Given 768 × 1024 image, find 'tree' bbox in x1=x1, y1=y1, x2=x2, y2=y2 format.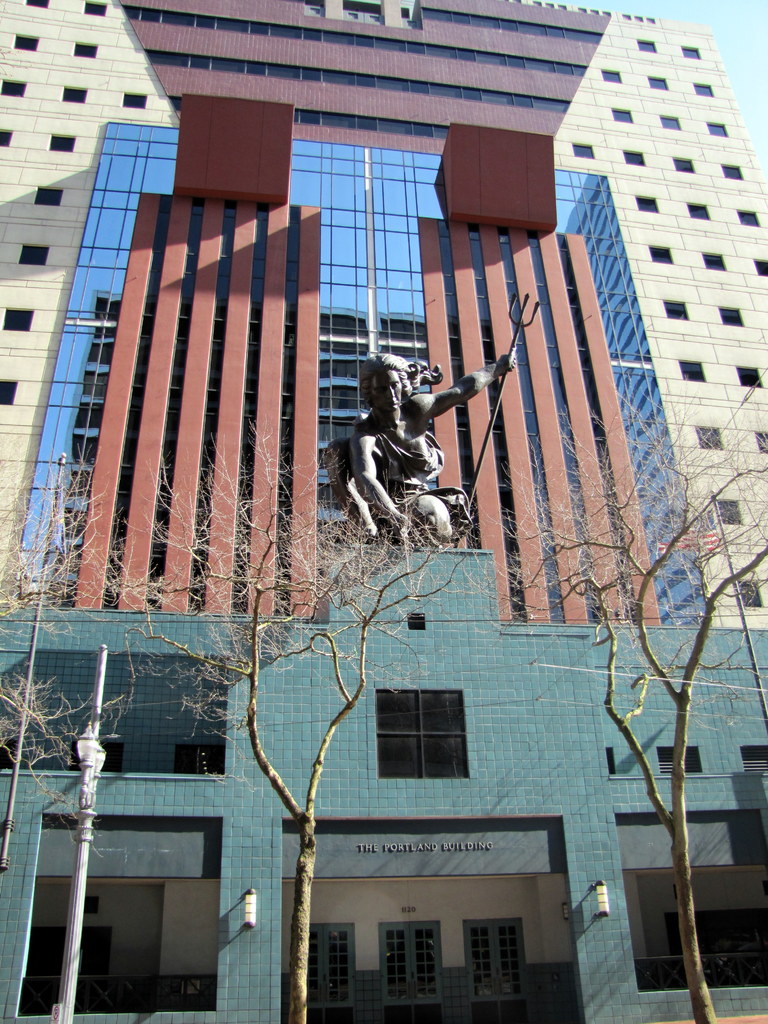
x1=0, y1=460, x2=99, y2=825.
